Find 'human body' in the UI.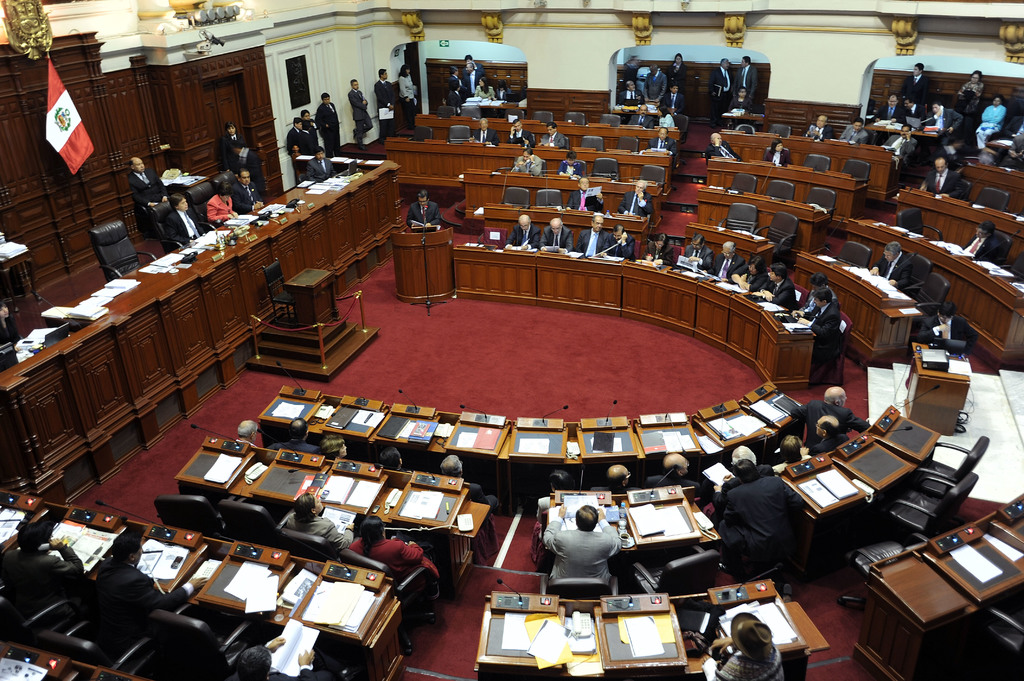
UI element at crop(924, 168, 964, 196).
